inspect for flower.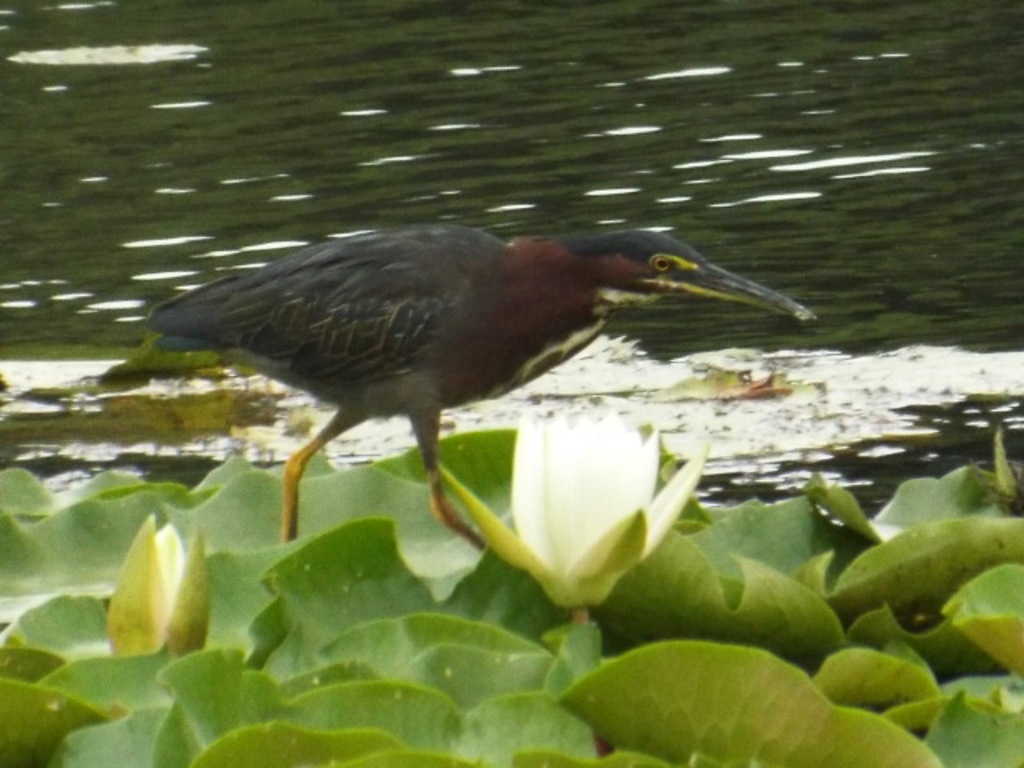
Inspection: pyautogui.locateOnScreen(440, 411, 702, 608).
